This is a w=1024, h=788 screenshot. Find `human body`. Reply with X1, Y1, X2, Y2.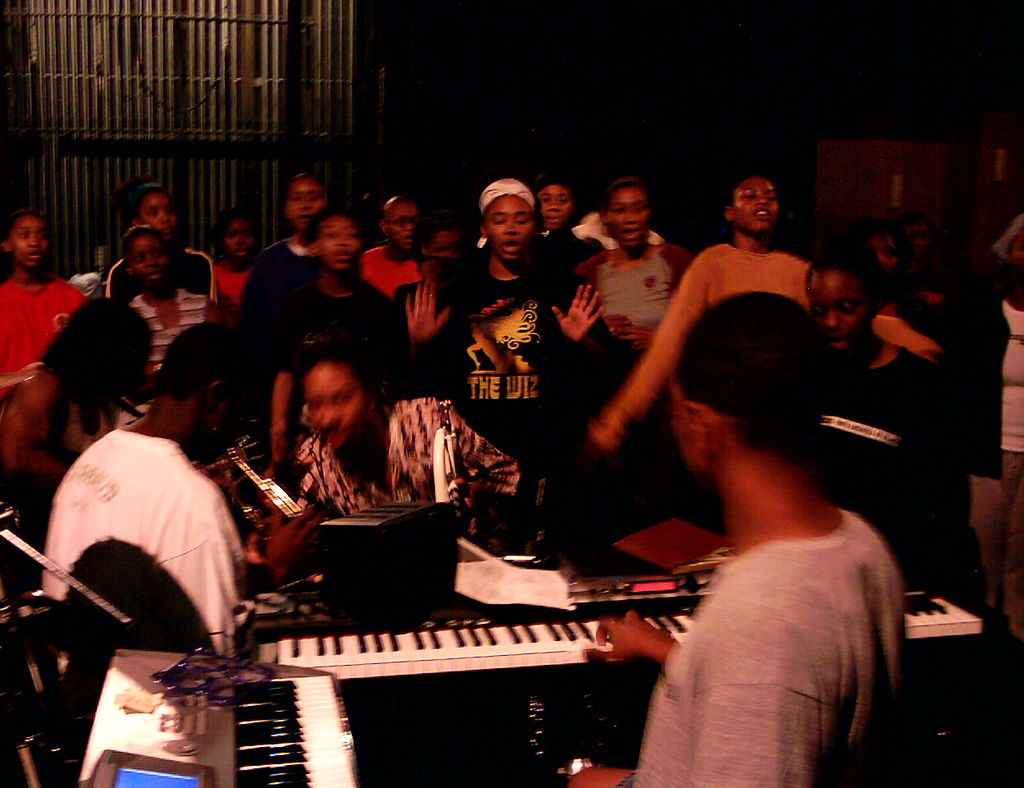
574, 287, 904, 787.
